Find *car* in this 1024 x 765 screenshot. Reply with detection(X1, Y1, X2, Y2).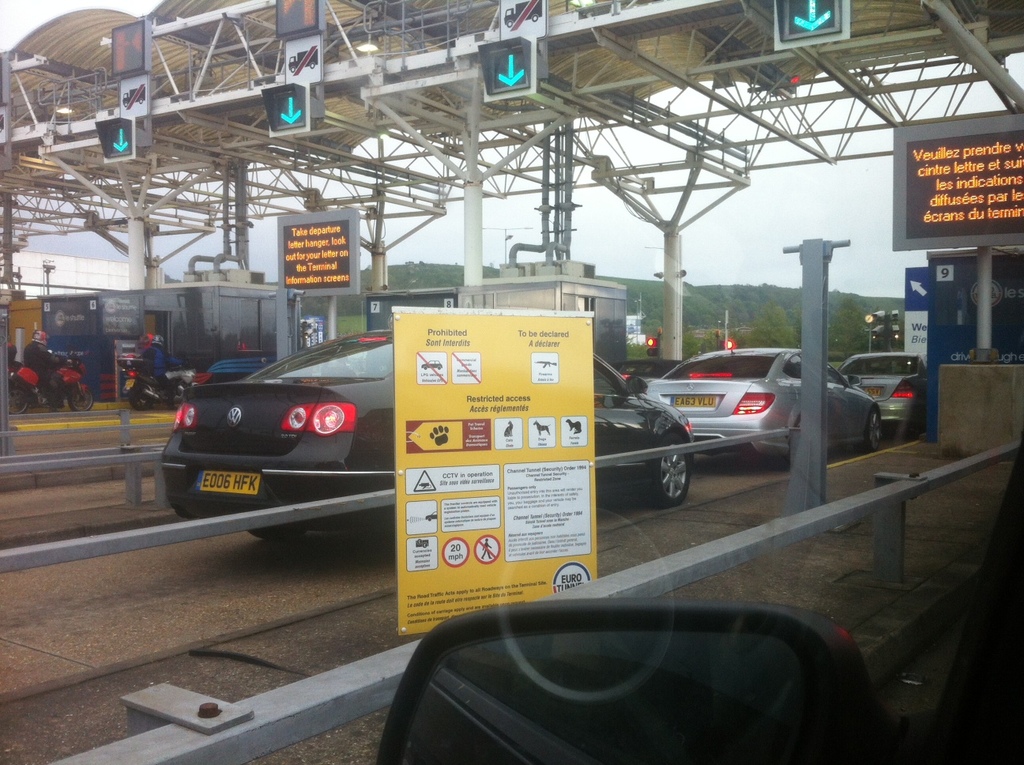
detection(646, 345, 882, 470).
